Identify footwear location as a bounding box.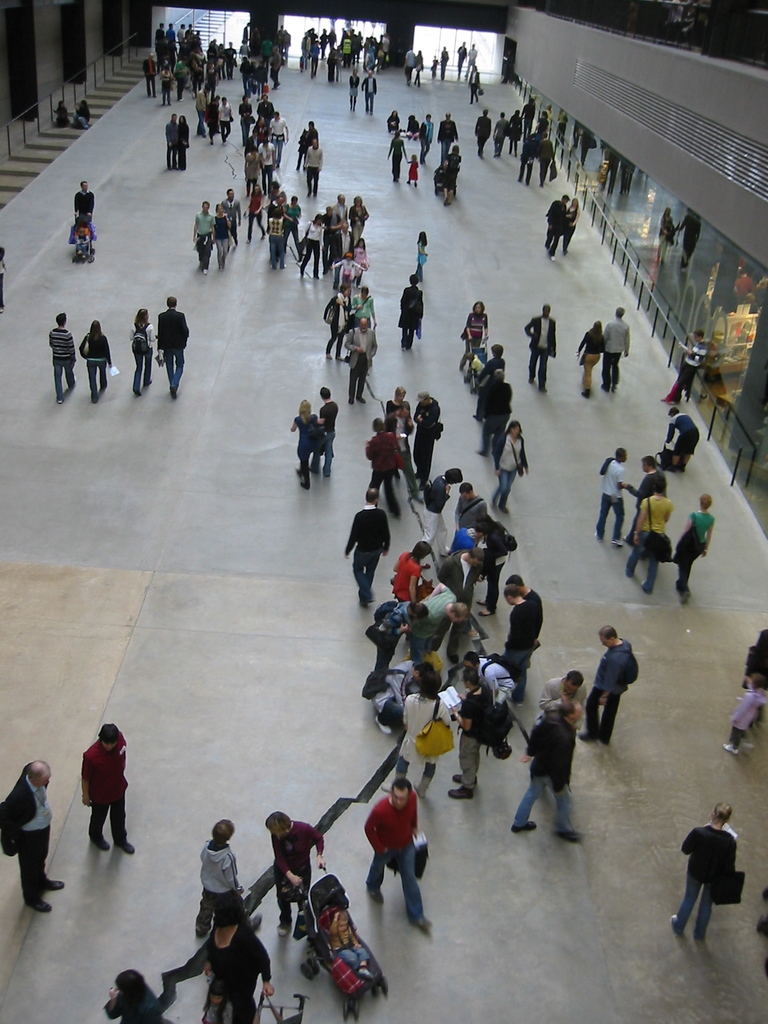
538 387 550 395.
